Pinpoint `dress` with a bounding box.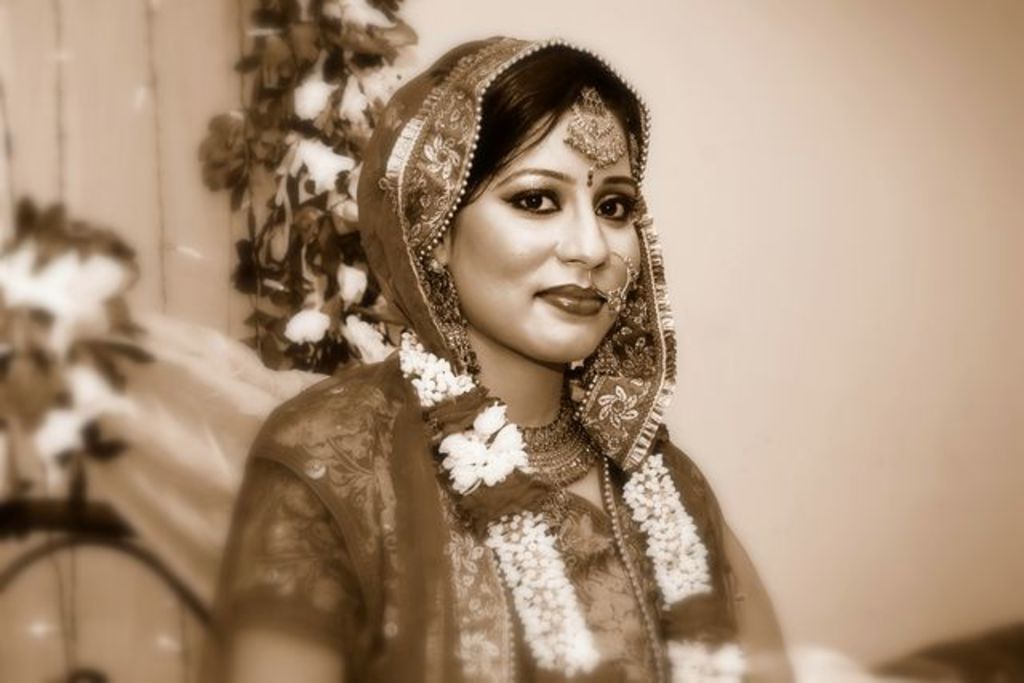
(left=198, top=32, right=747, bottom=681).
